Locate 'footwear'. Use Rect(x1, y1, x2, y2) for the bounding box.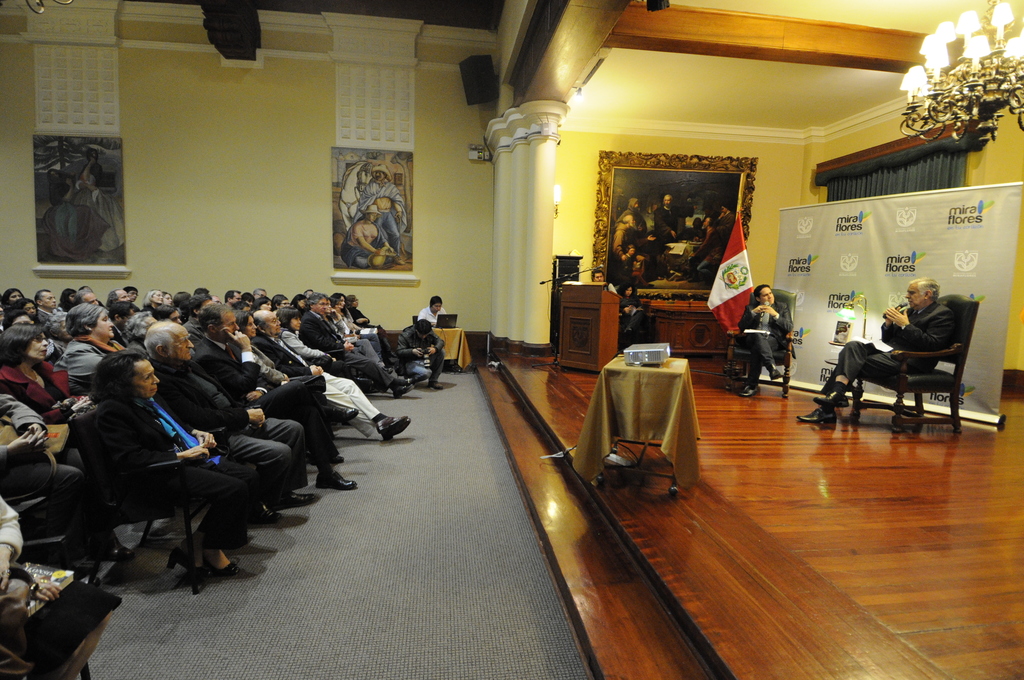
Rect(100, 540, 140, 562).
